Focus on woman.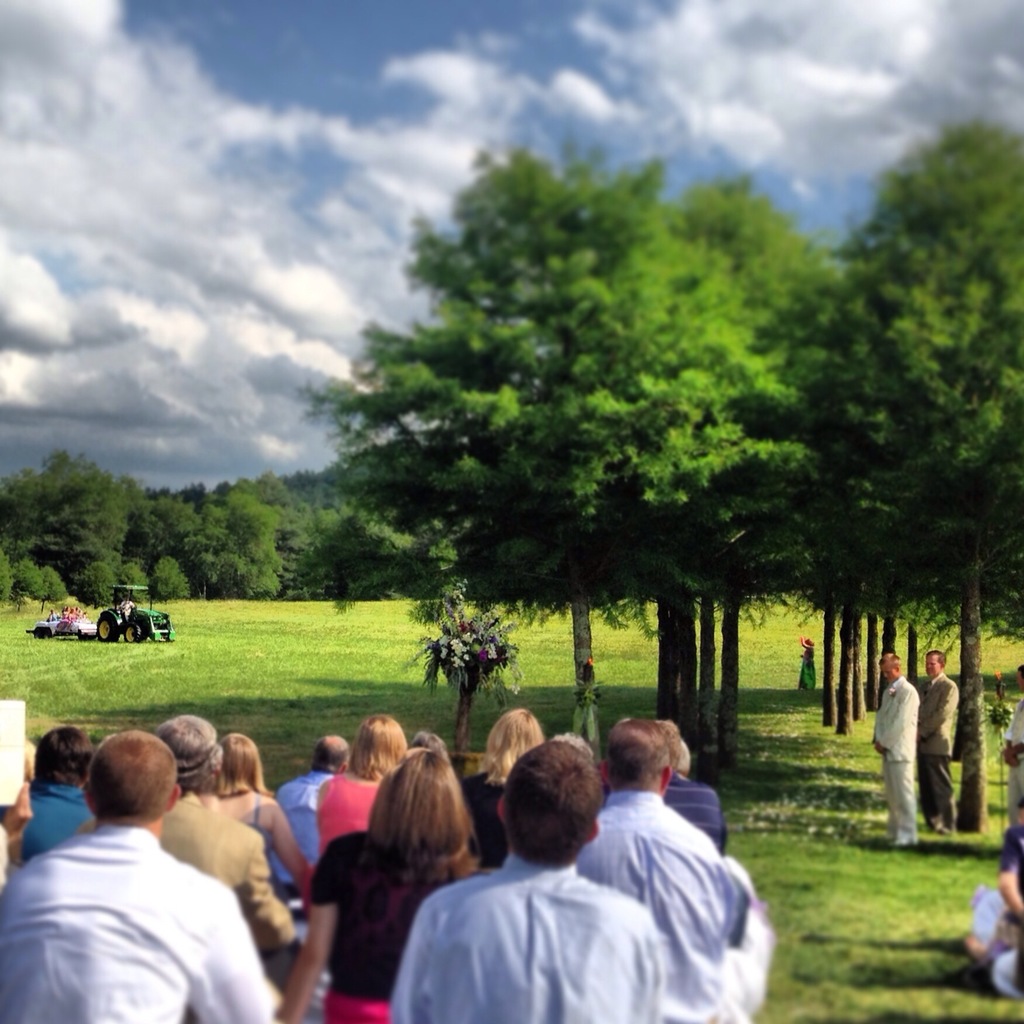
Focused at x1=212, y1=735, x2=312, y2=901.
